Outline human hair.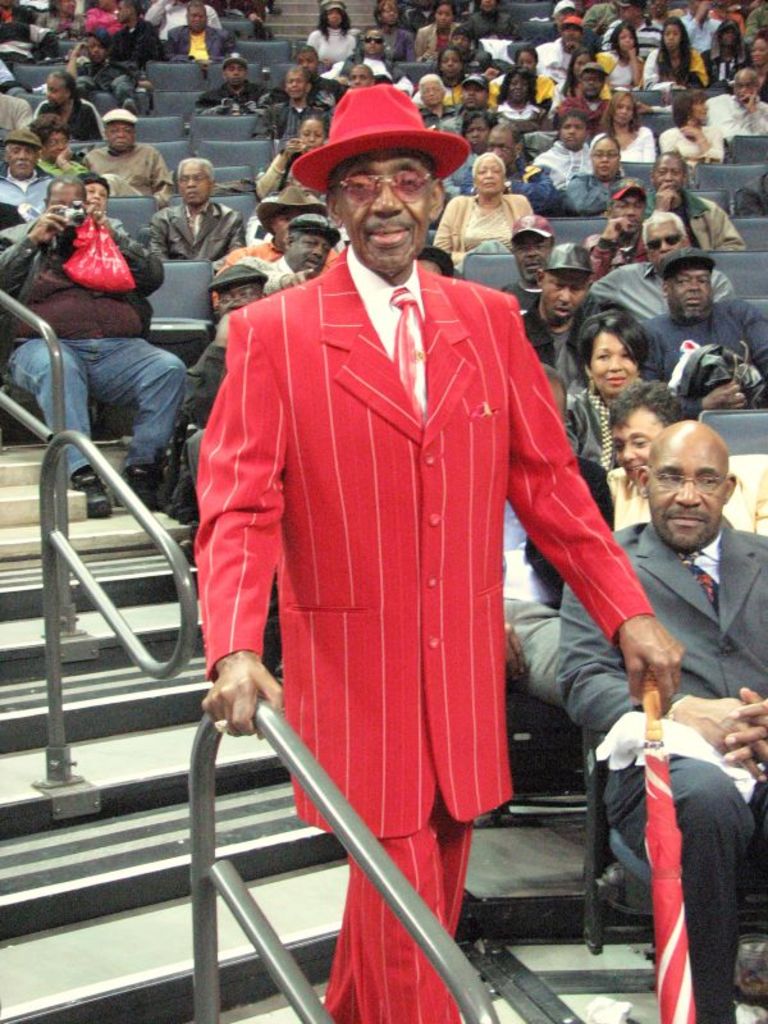
Outline: bbox=[589, 134, 620, 161].
